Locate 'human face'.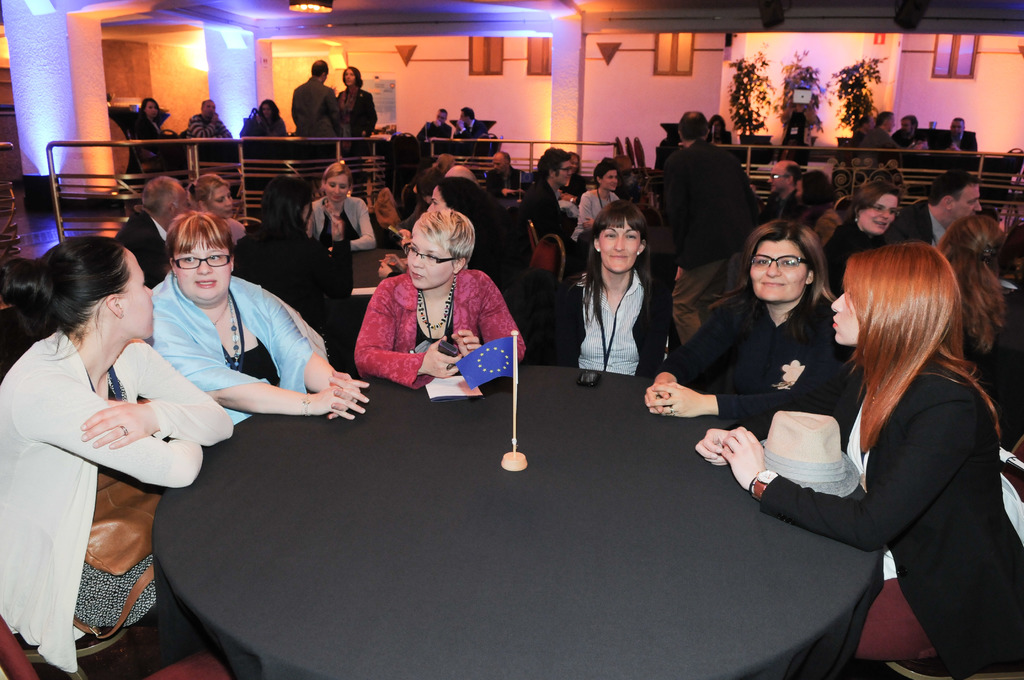
Bounding box: detection(342, 68, 356, 88).
